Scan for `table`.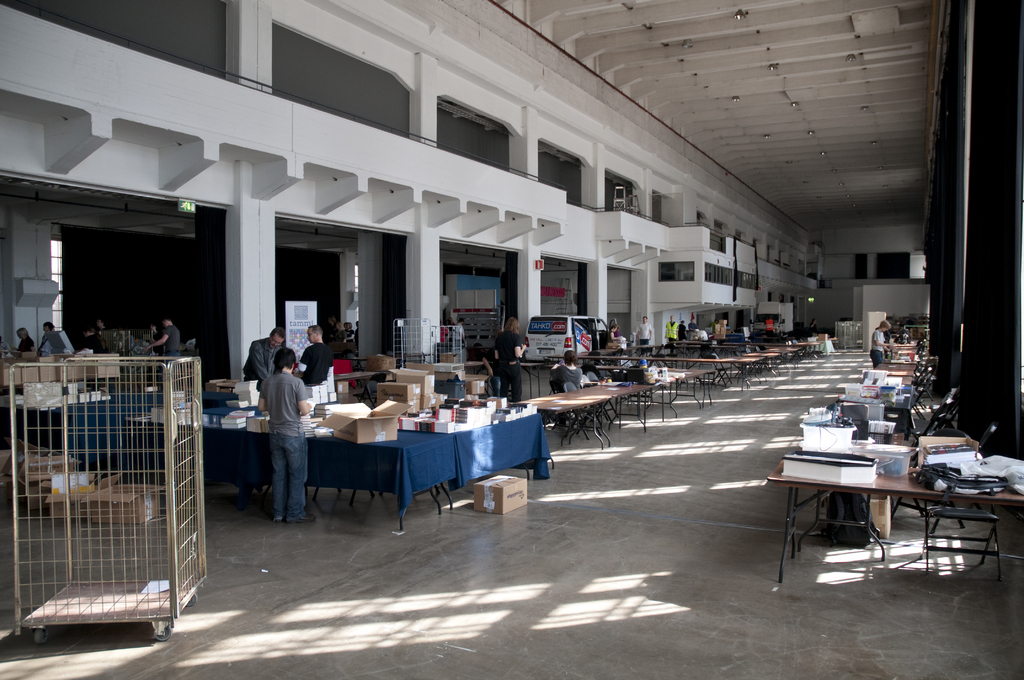
Scan result: [left=467, top=355, right=488, bottom=372].
